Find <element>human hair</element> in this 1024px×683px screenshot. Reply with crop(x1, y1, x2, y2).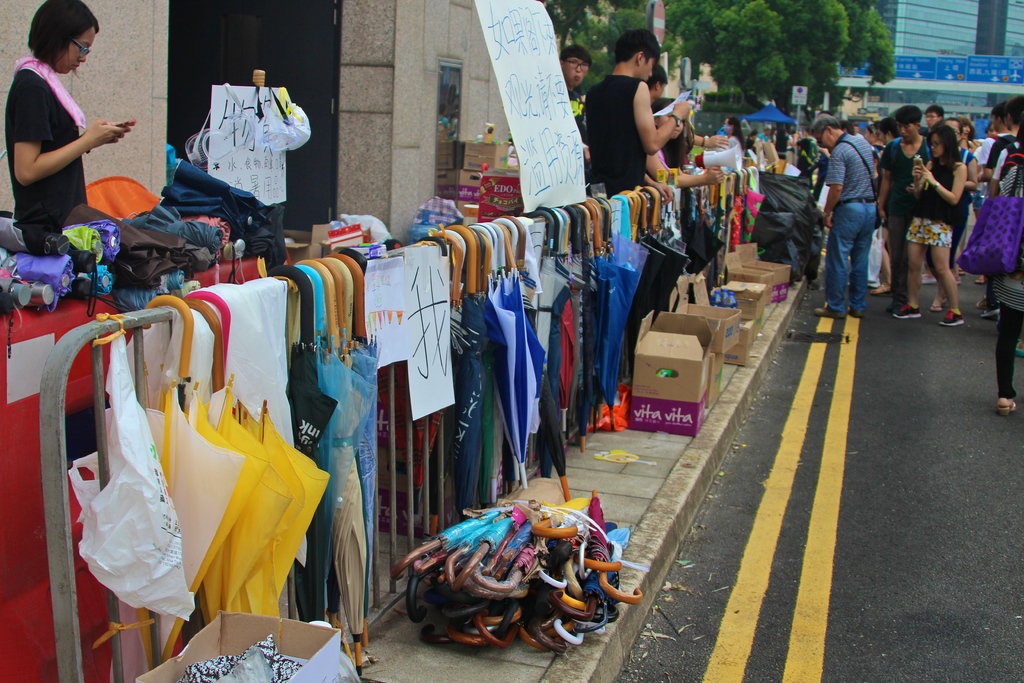
crop(925, 102, 945, 121).
